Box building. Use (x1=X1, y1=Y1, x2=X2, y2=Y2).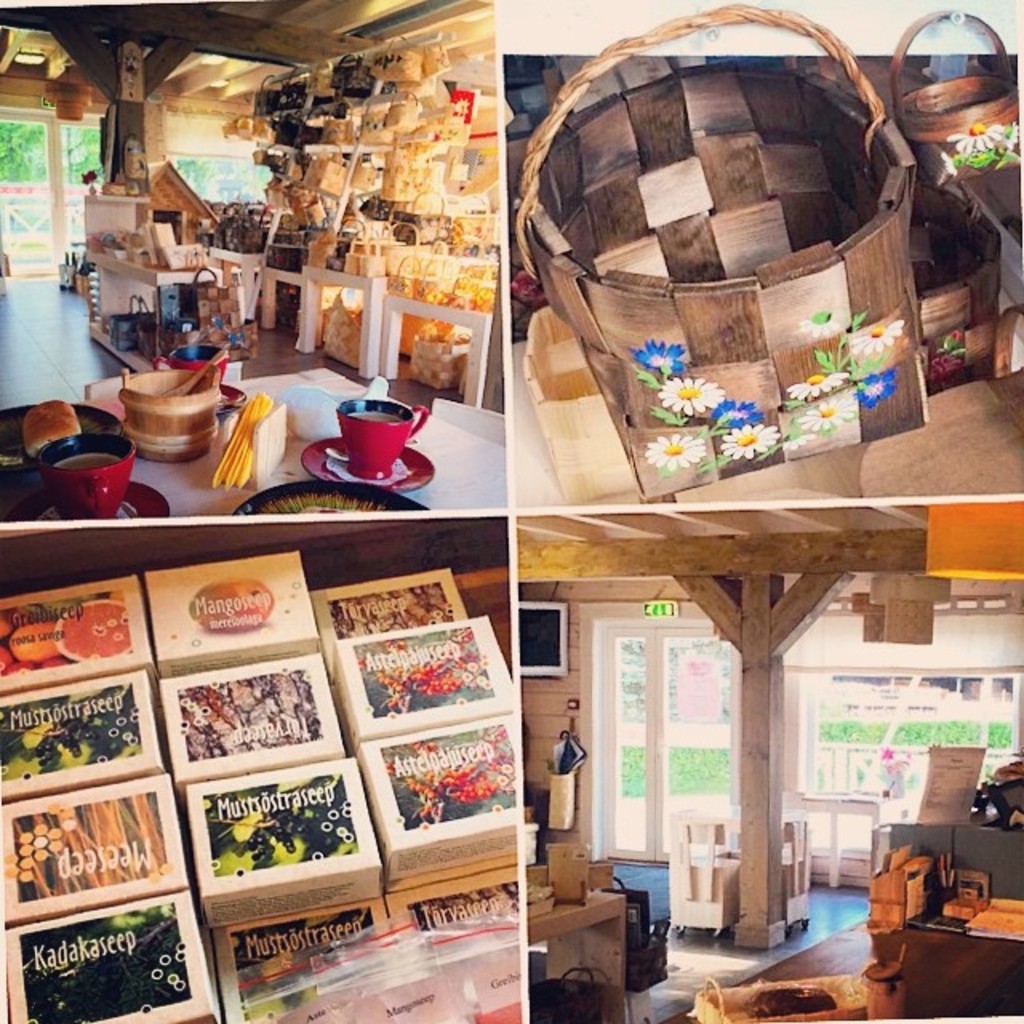
(x1=515, y1=504, x2=1022, y2=1022).
